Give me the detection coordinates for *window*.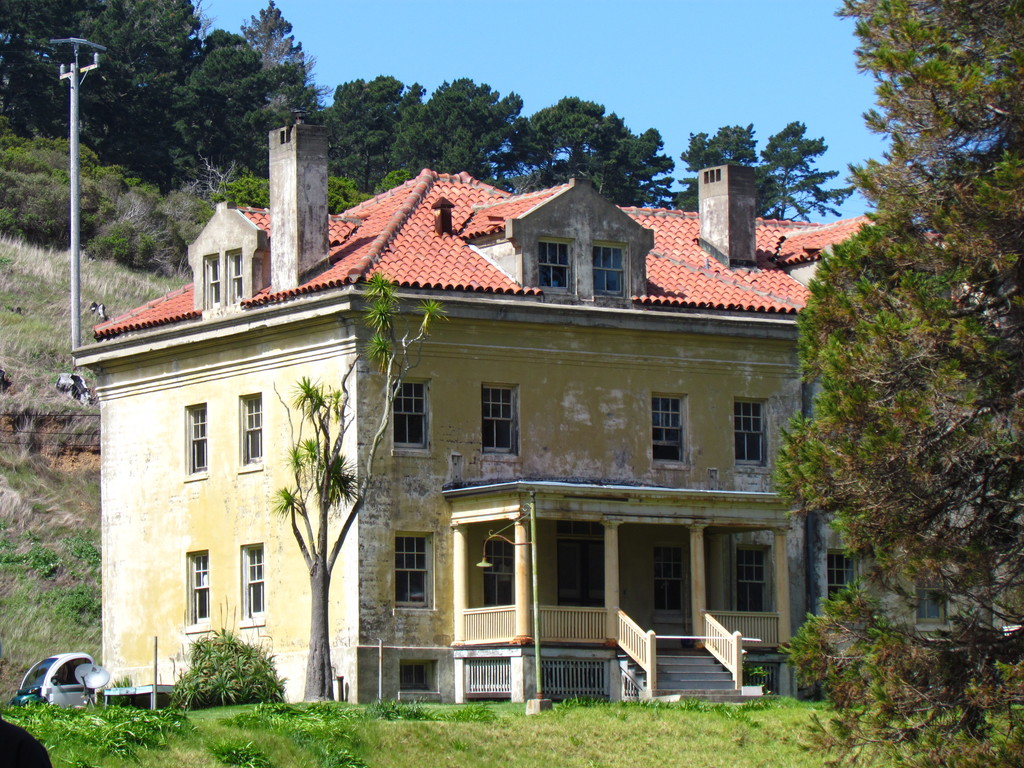
region(599, 246, 630, 300).
